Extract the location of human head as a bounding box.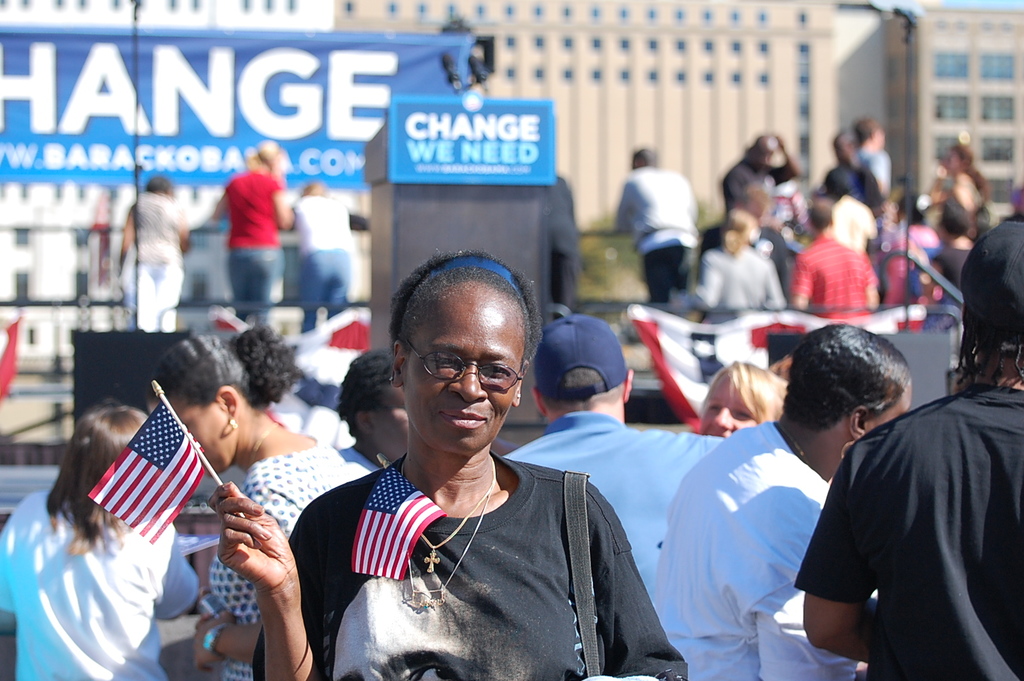
(534, 314, 633, 427).
